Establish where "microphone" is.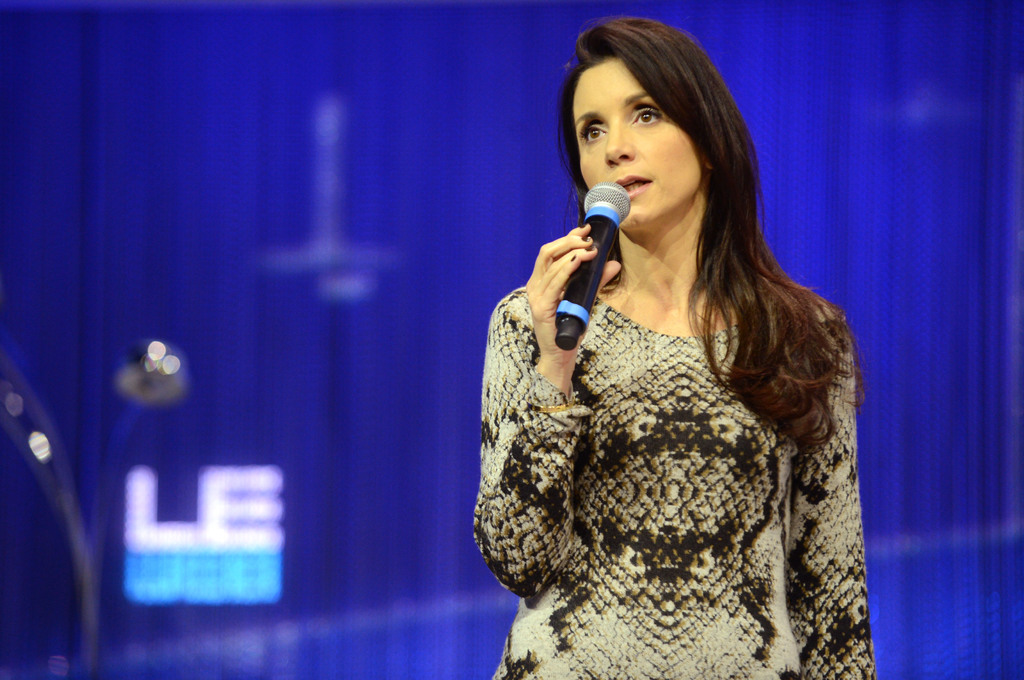
Established at rect(520, 188, 643, 350).
